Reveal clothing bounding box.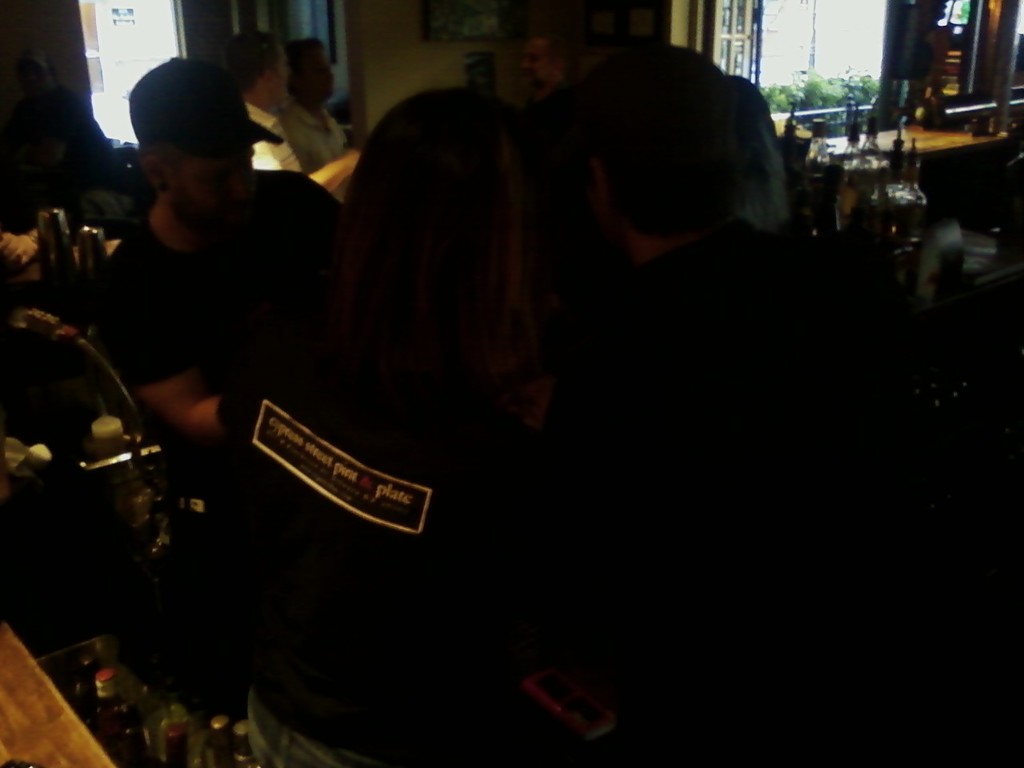
Revealed: <region>278, 102, 348, 201</region>.
